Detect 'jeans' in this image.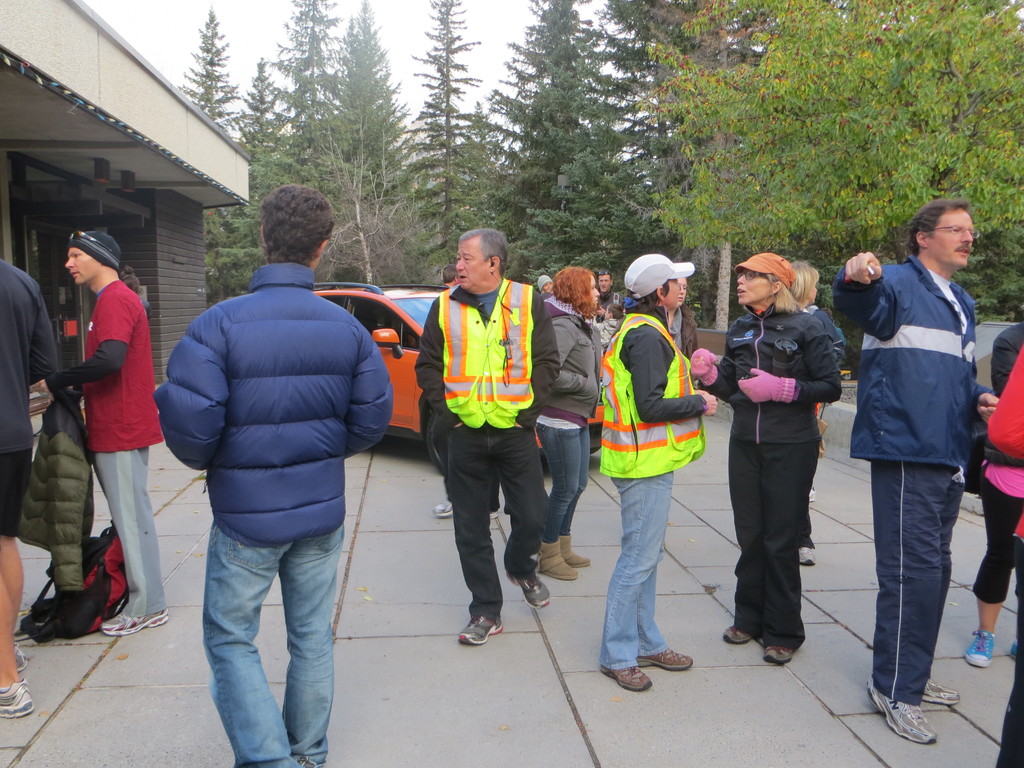
Detection: (203, 522, 344, 767).
